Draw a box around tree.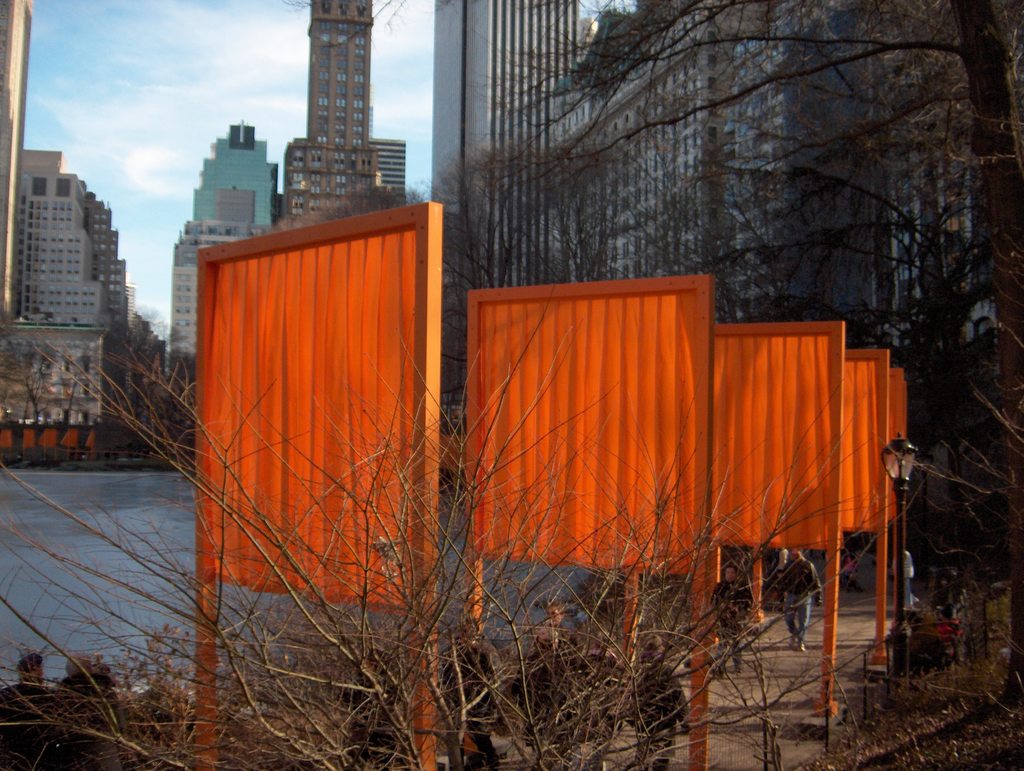
{"left": 321, "top": 189, "right": 413, "bottom": 218}.
